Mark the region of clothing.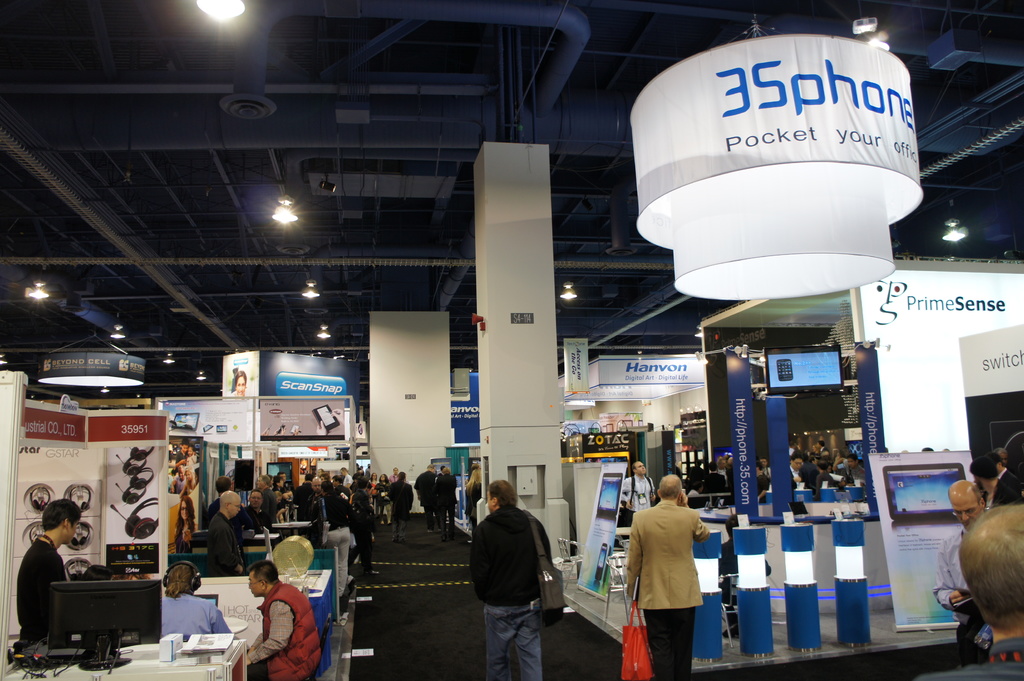
Region: bbox=(417, 476, 436, 522).
